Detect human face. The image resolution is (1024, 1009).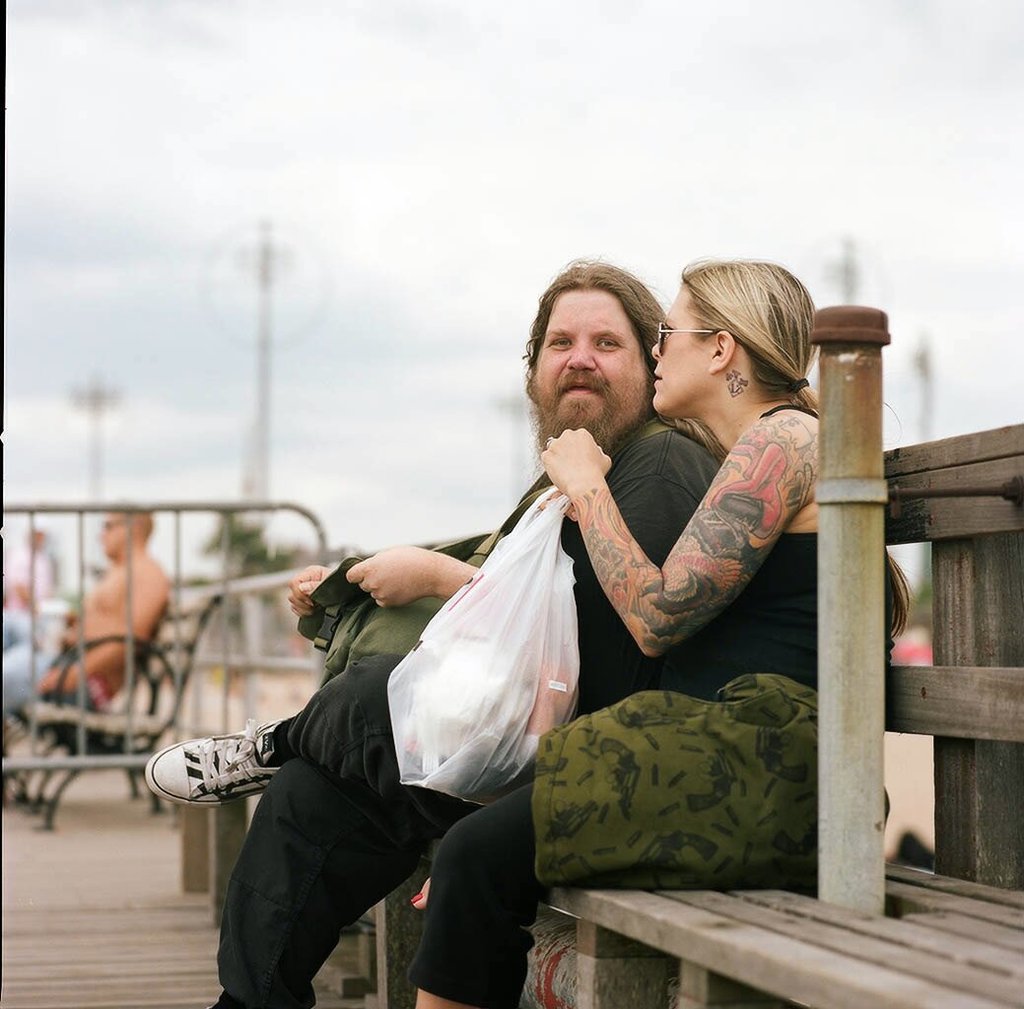
box=[648, 276, 716, 424].
